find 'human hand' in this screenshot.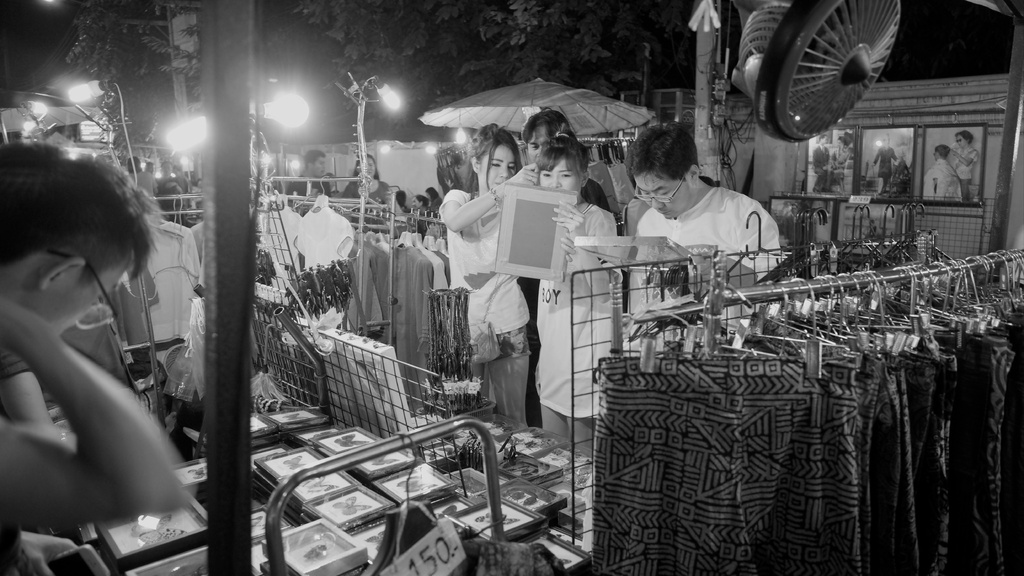
The bounding box for 'human hand' is bbox(0, 291, 47, 354).
